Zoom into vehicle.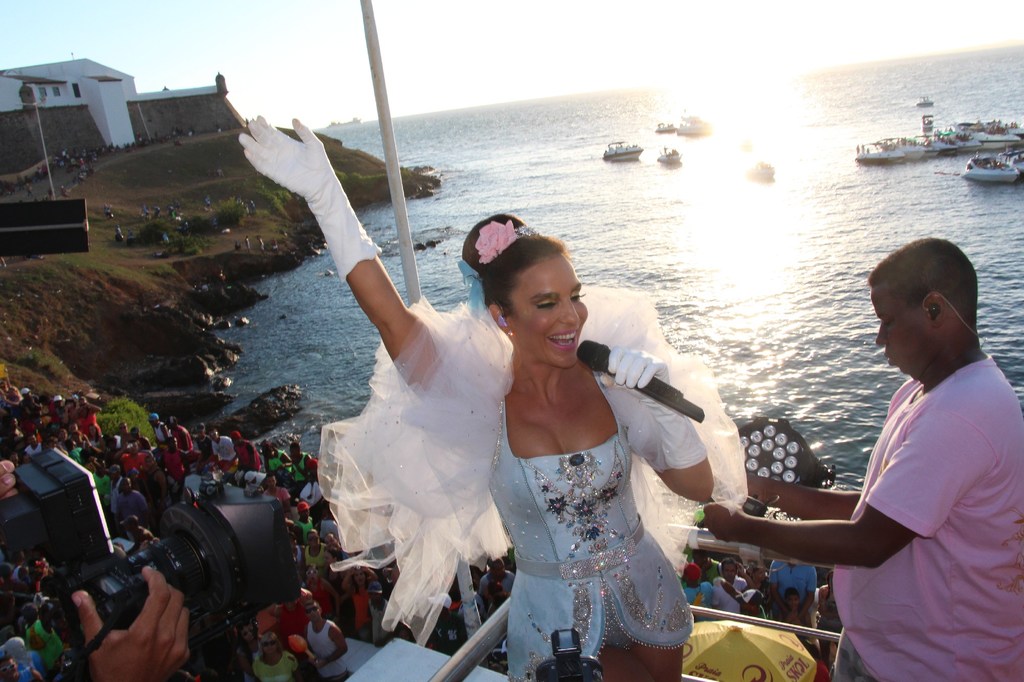
Zoom target: Rect(655, 121, 677, 135).
